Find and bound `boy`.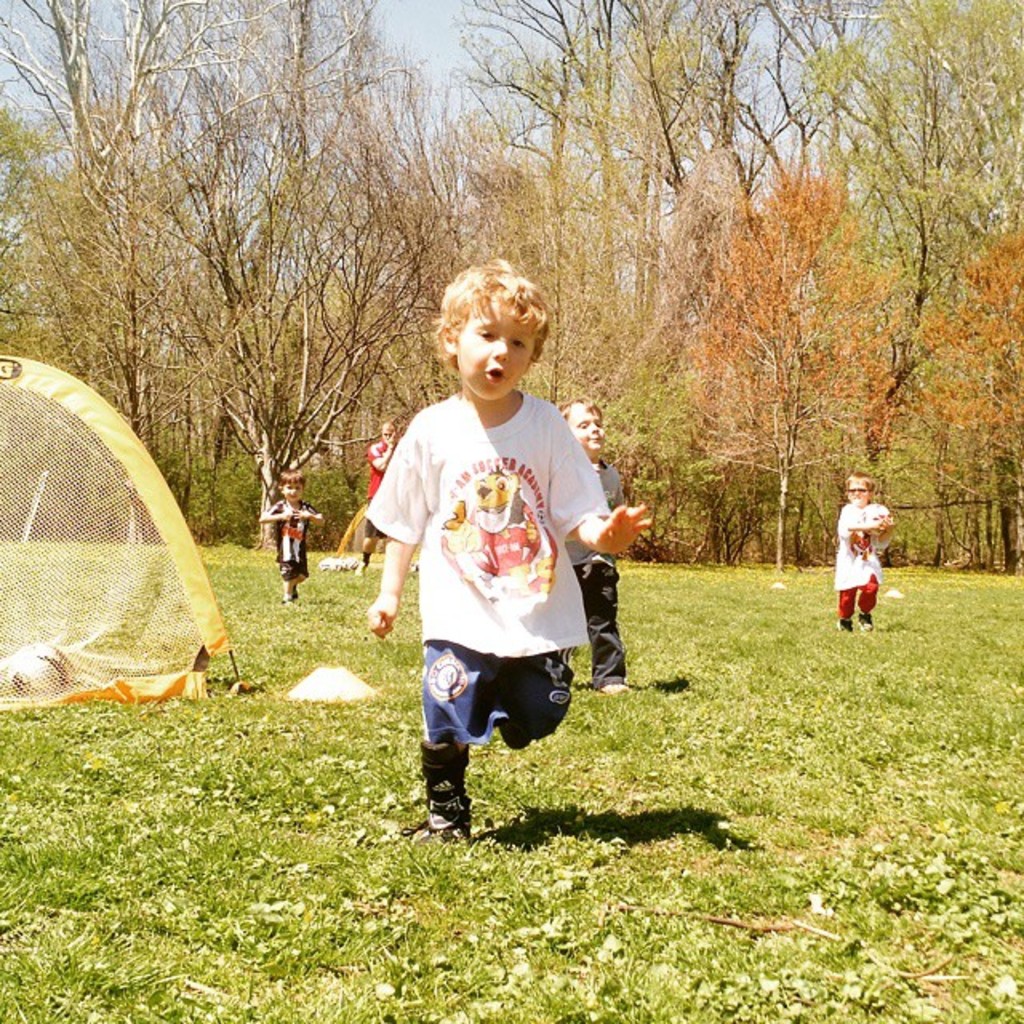
Bound: x1=554 y1=397 x2=635 y2=699.
